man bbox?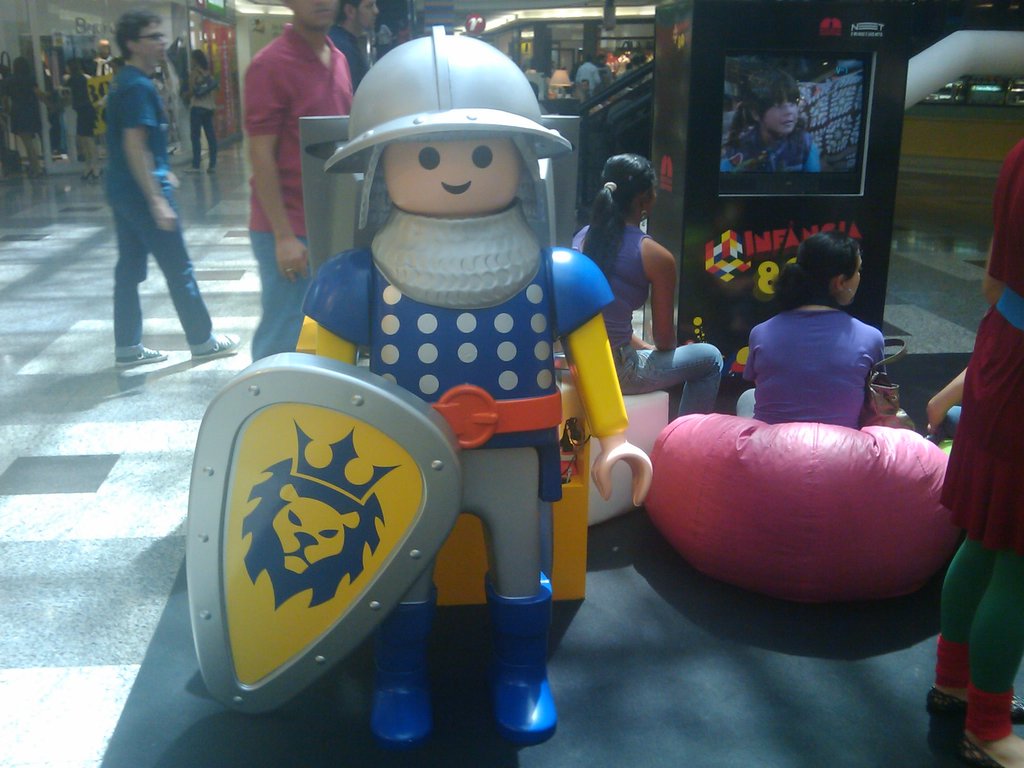
84 29 202 382
